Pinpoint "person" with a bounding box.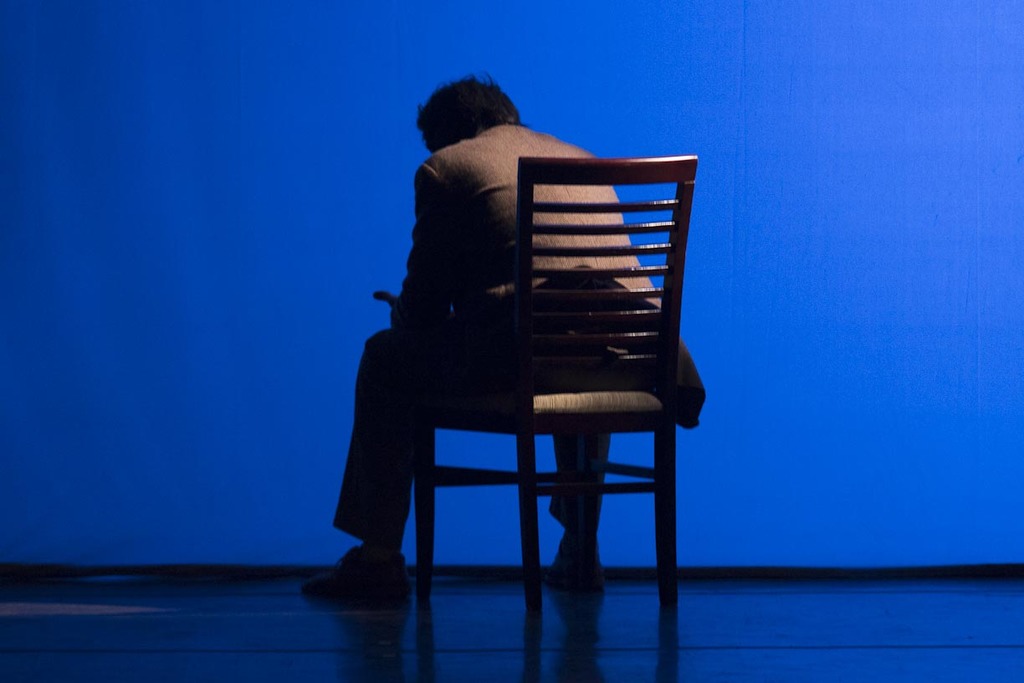
box=[308, 63, 696, 632].
